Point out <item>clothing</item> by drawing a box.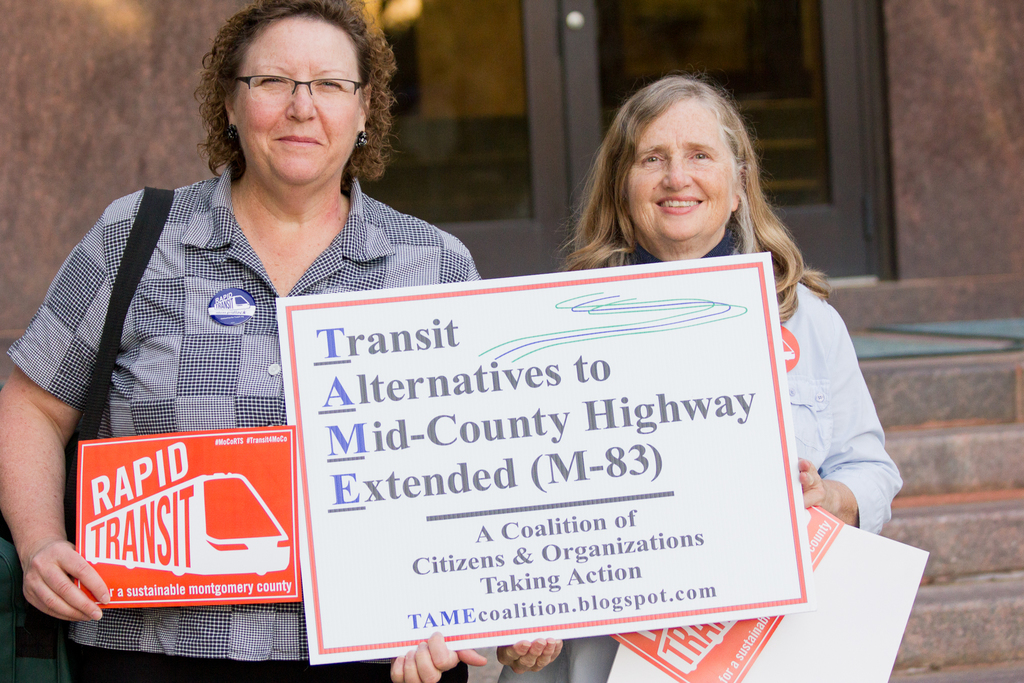
[left=499, top=269, right=893, bottom=682].
